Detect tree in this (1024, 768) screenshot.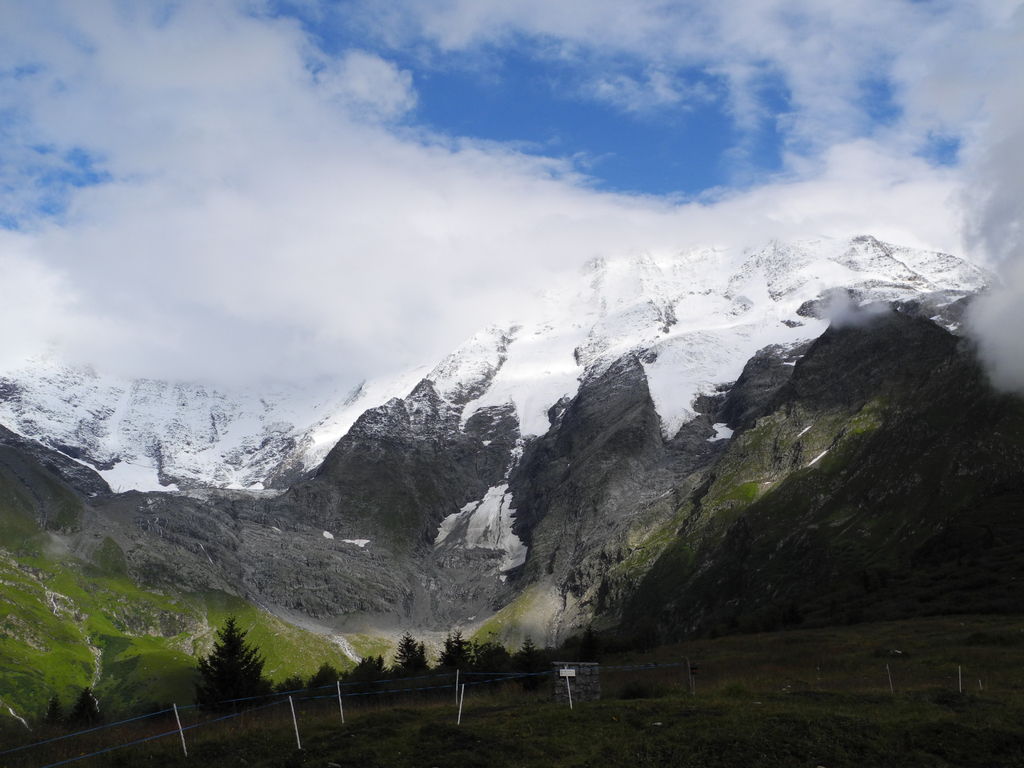
Detection: locate(269, 675, 301, 718).
